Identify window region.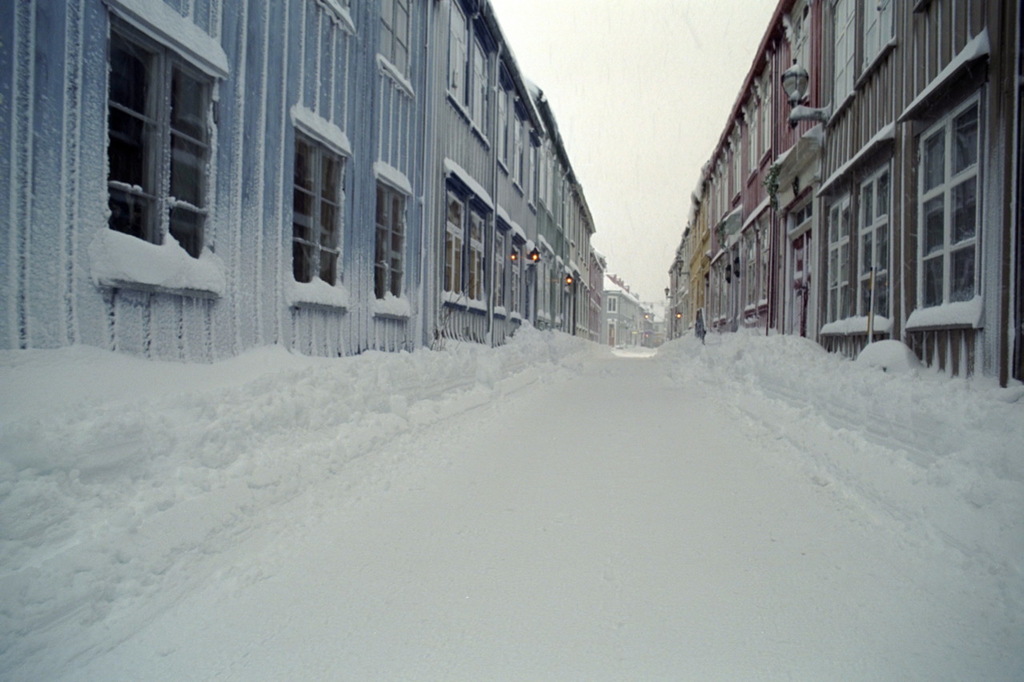
Region: Rect(914, 85, 990, 324).
